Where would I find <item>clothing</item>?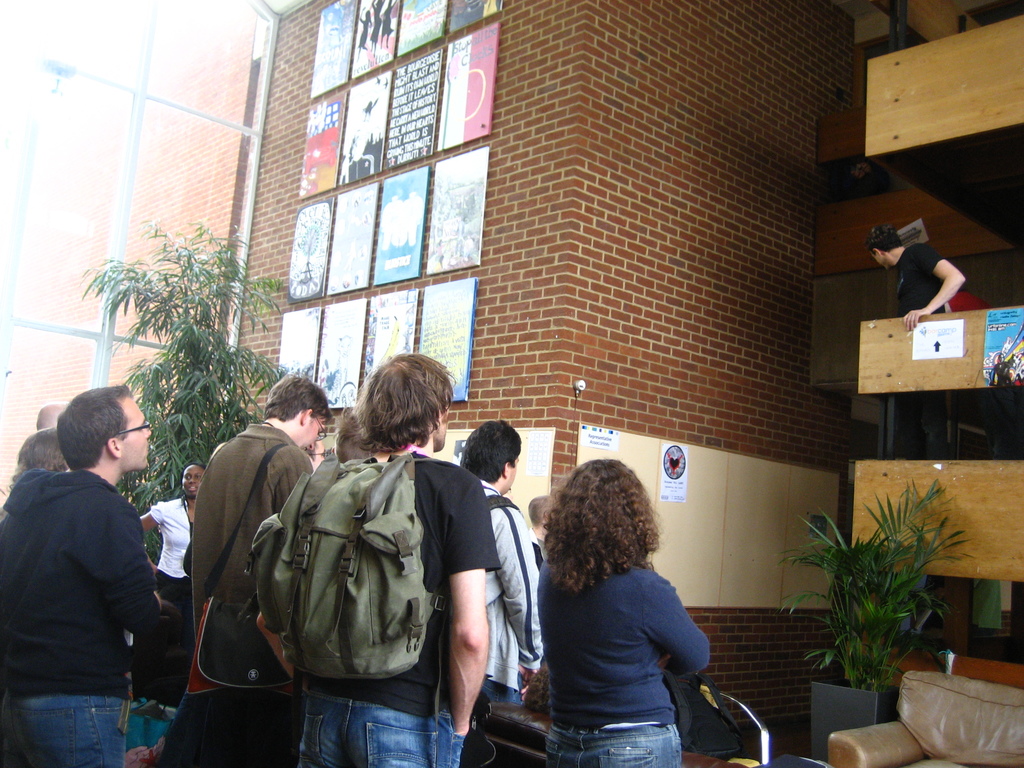
At pyautogui.locateOnScreen(0, 468, 152, 767).
